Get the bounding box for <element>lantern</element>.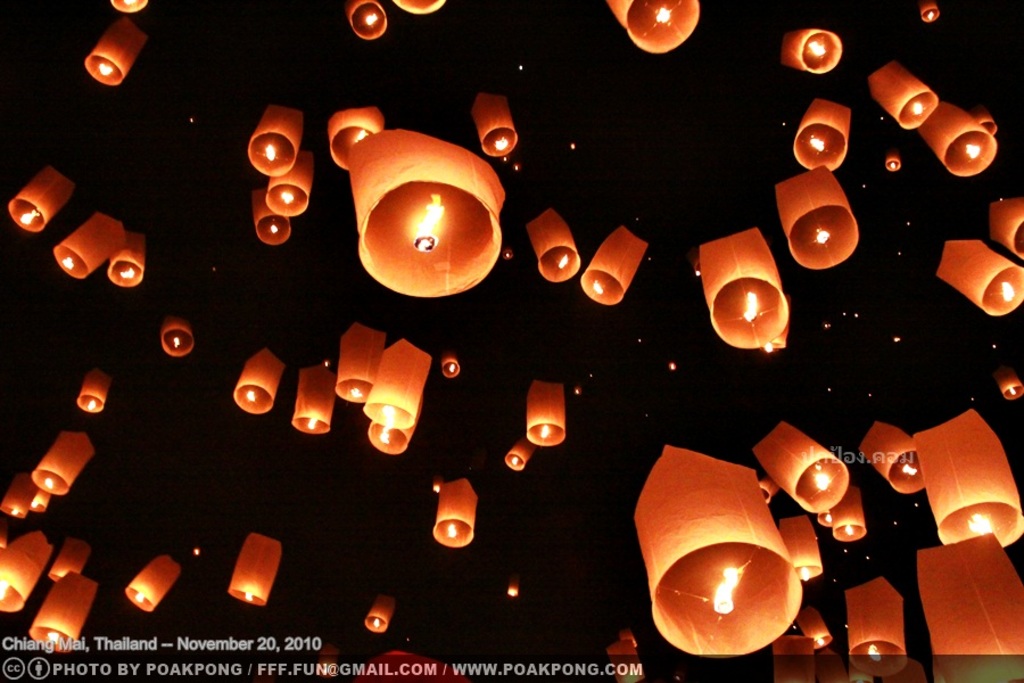
left=525, top=380, right=565, bottom=444.
